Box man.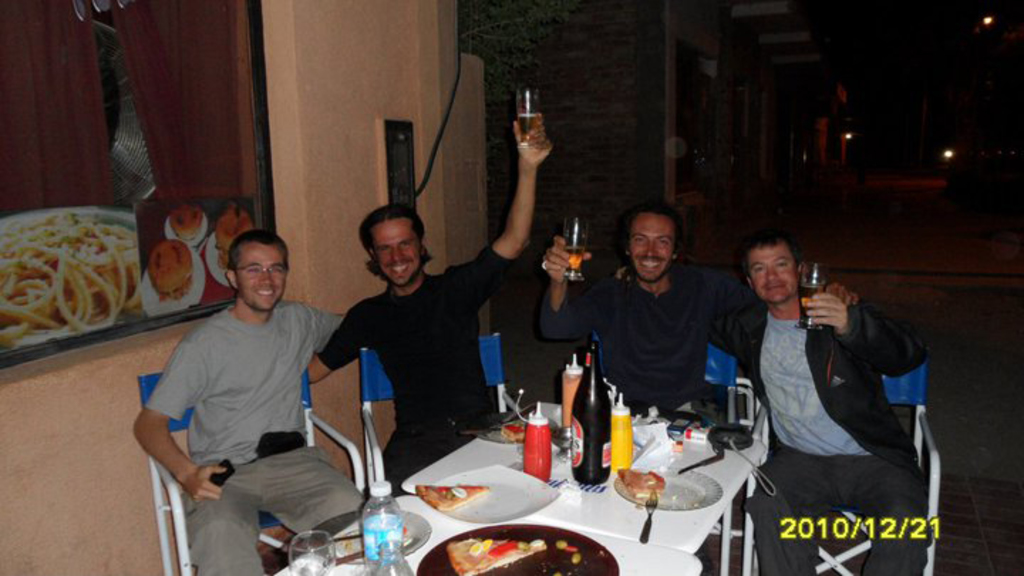
[left=728, top=223, right=947, bottom=566].
